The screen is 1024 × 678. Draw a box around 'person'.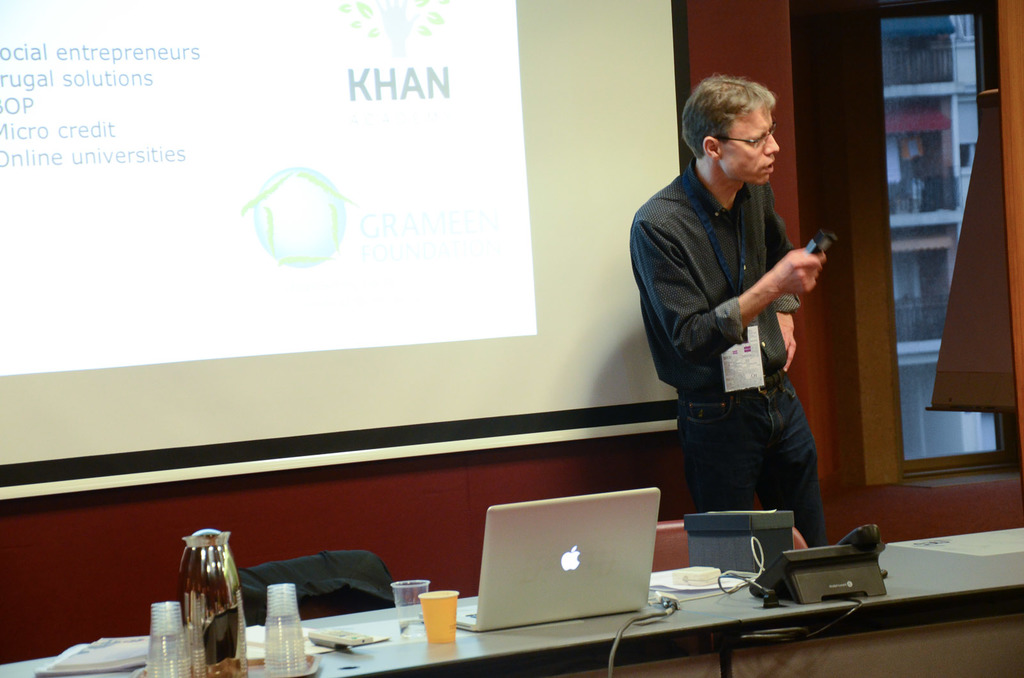
<bbox>638, 71, 845, 569</bbox>.
